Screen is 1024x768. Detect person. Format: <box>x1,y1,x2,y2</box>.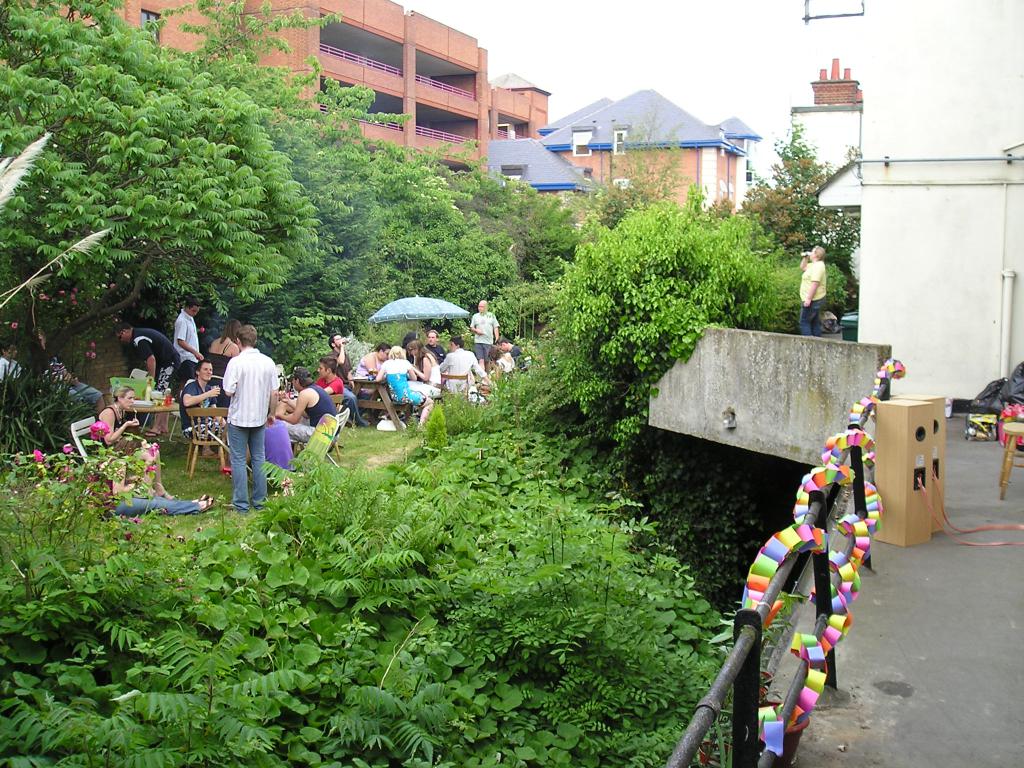
<box>422,325,450,364</box>.
